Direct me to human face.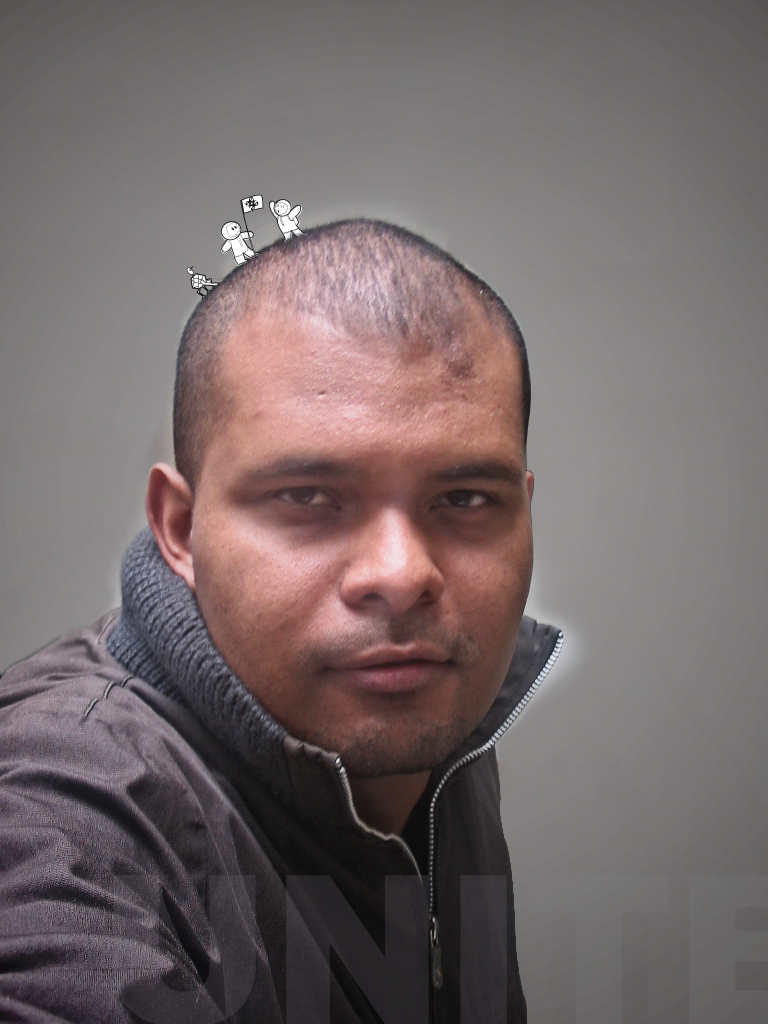
Direction: BBox(193, 340, 536, 774).
